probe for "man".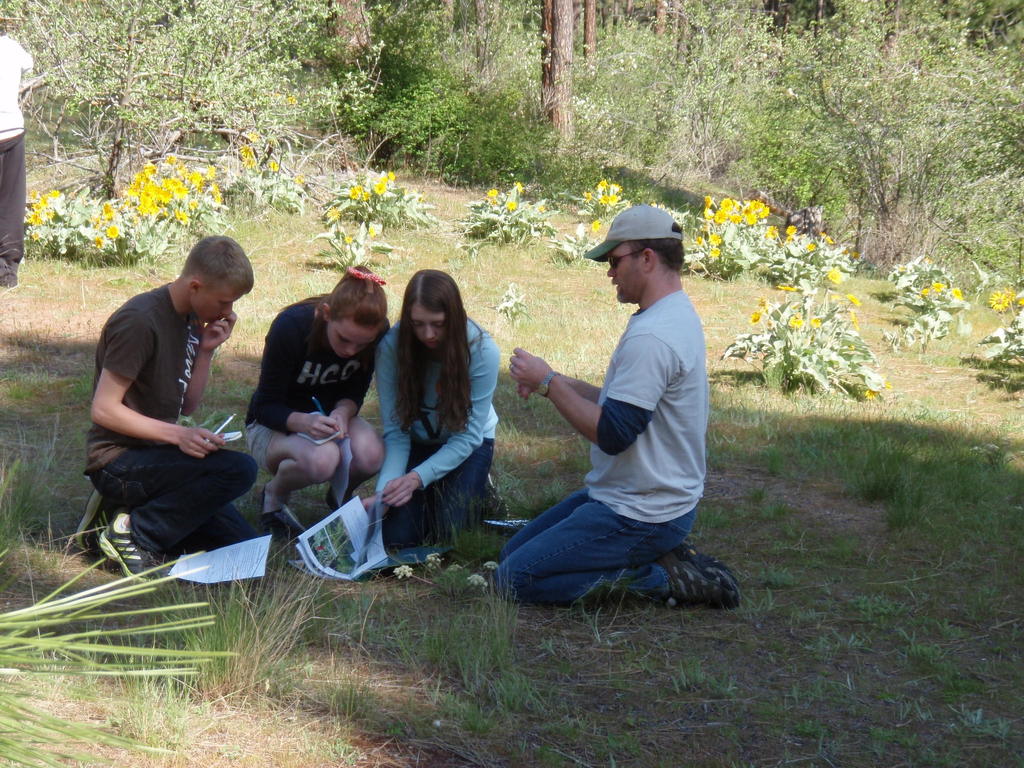
Probe result: [left=71, top=234, right=266, bottom=594].
